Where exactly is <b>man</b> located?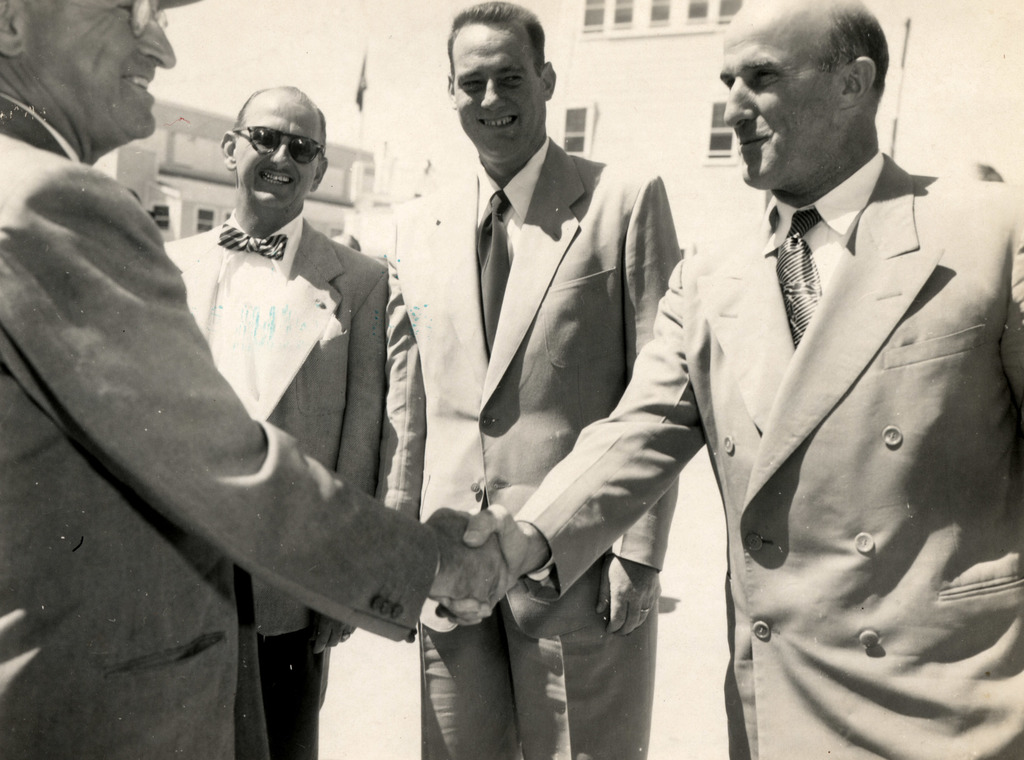
Its bounding box is region(434, 0, 1023, 759).
